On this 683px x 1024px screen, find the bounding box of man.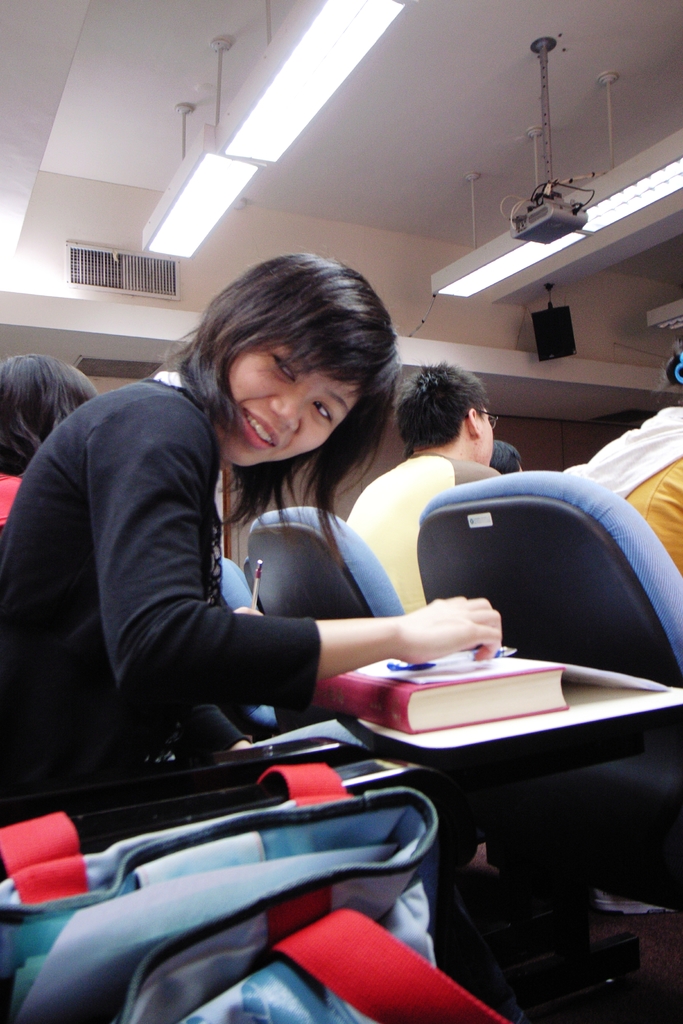
Bounding box: (343, 353, 509, 618).
